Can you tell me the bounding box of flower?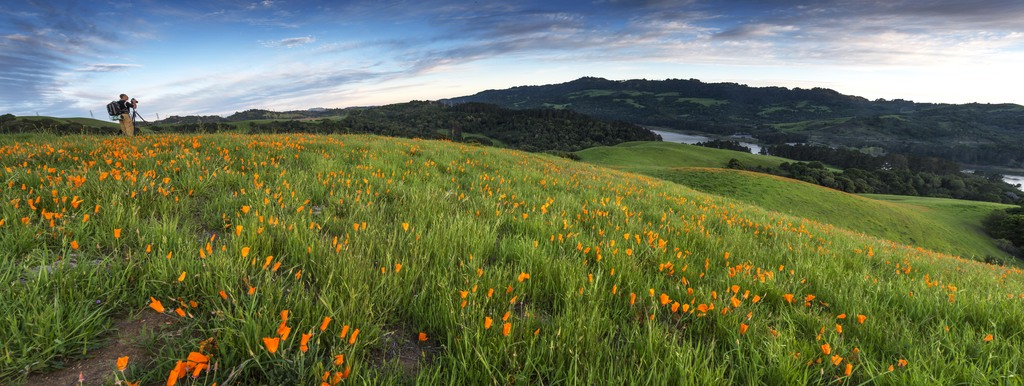
163 367 184 385.
